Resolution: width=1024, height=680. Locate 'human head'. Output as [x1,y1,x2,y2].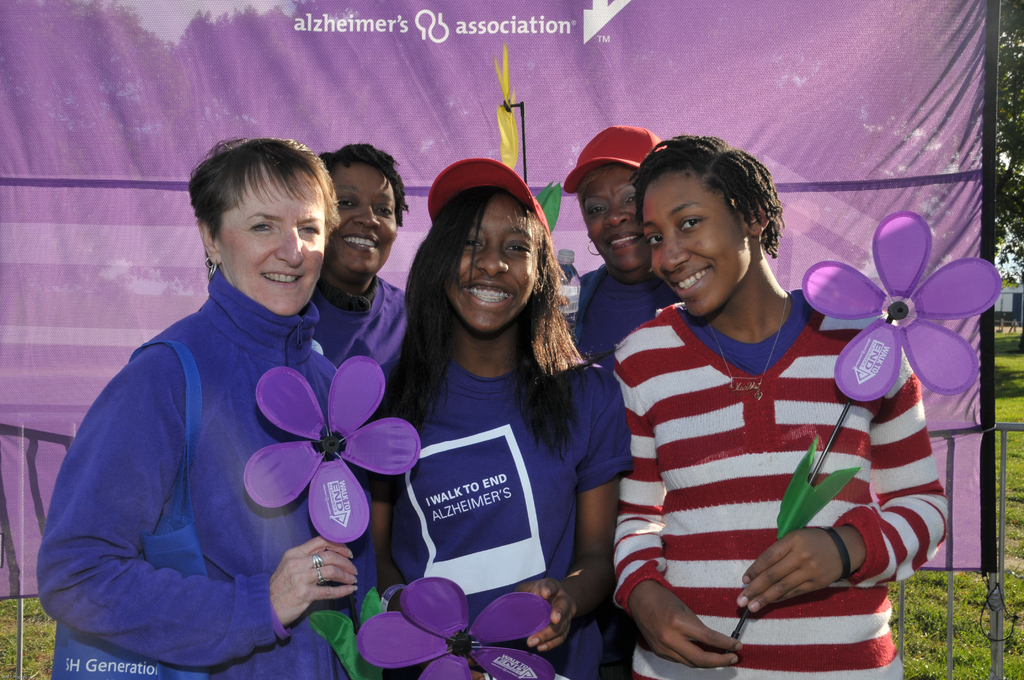
[639,127,771,324].
